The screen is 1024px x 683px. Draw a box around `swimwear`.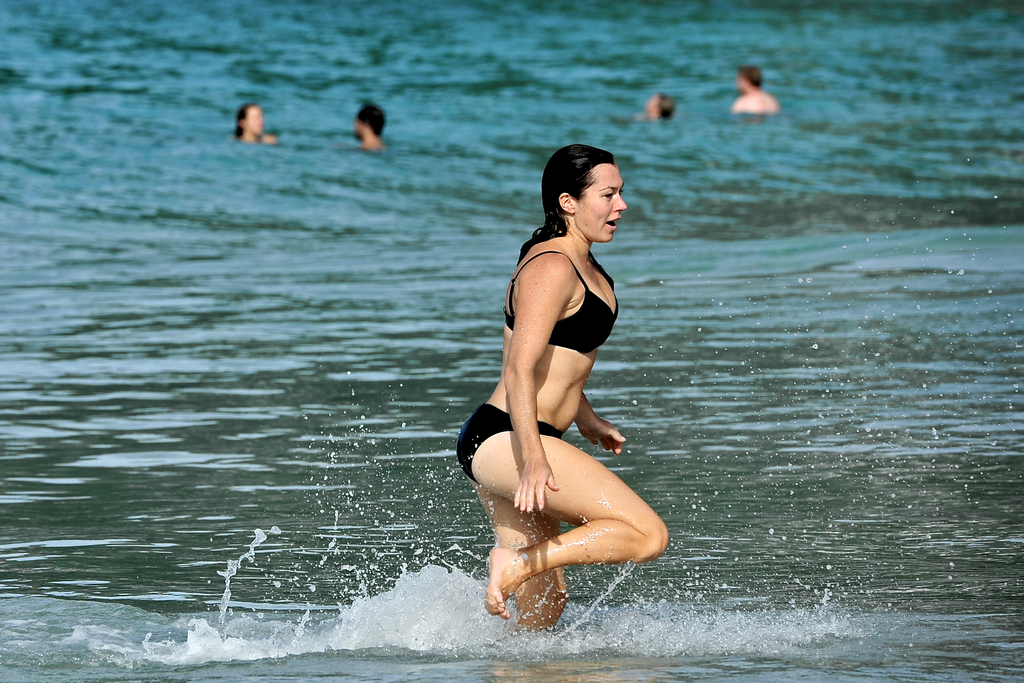
box(496, 247, 622, 356).
